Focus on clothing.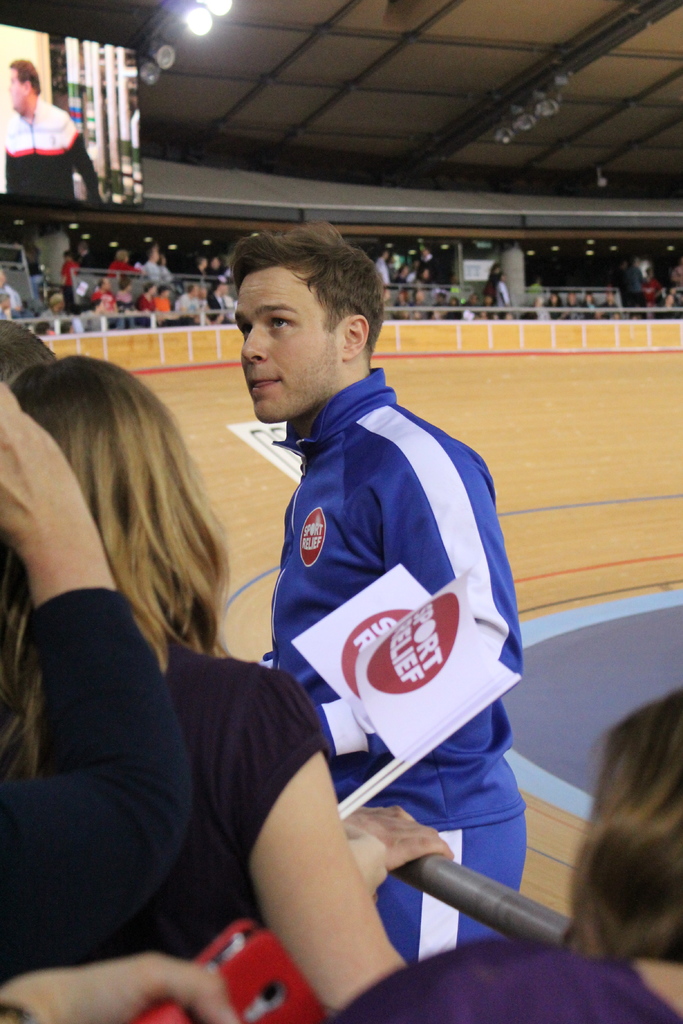
Focused at left=106, top=261, right=138, bottom=279.
